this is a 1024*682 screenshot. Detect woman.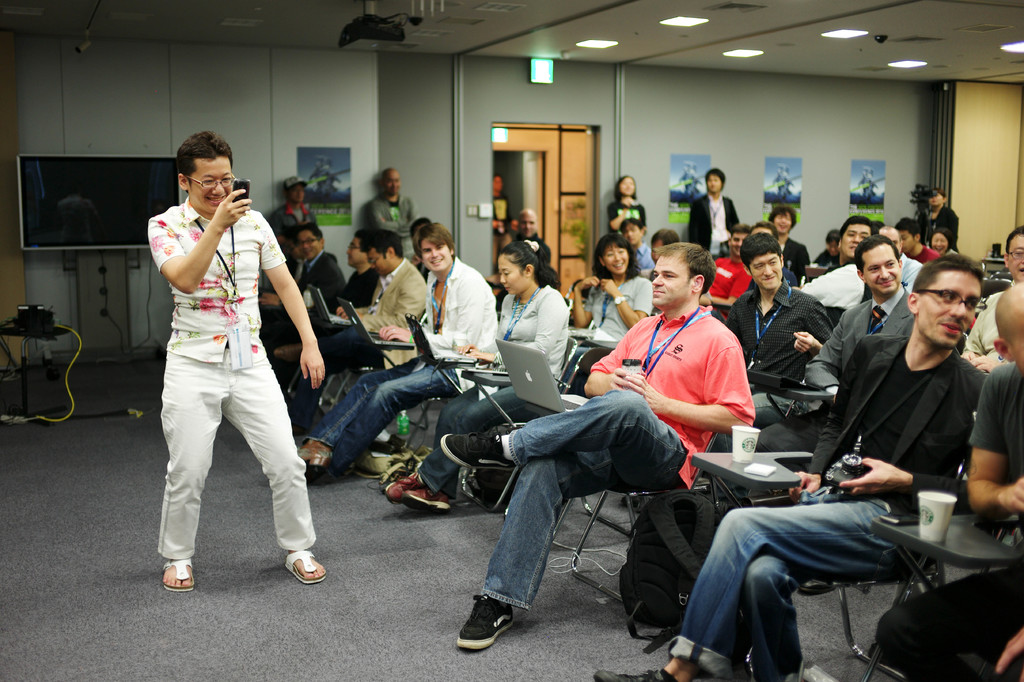
box=[568, 238, 652, 345].
